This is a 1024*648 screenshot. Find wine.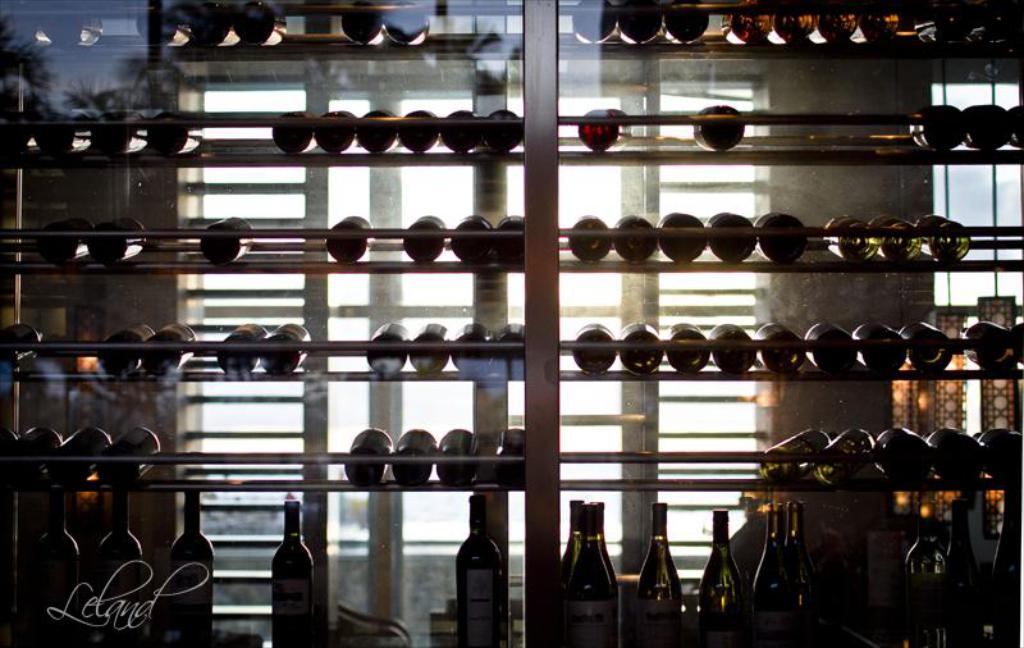
Bounding box: 908, 104, 970, 147.
